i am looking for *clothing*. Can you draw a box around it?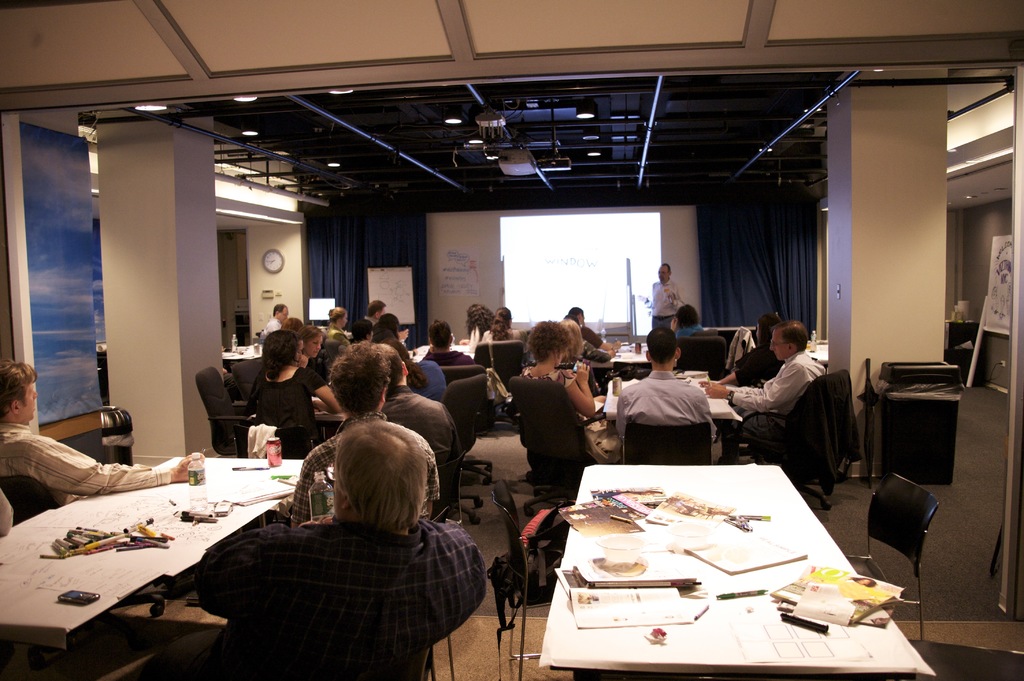
Sure, the bounding box is <box>367,322,403,341</box>.
